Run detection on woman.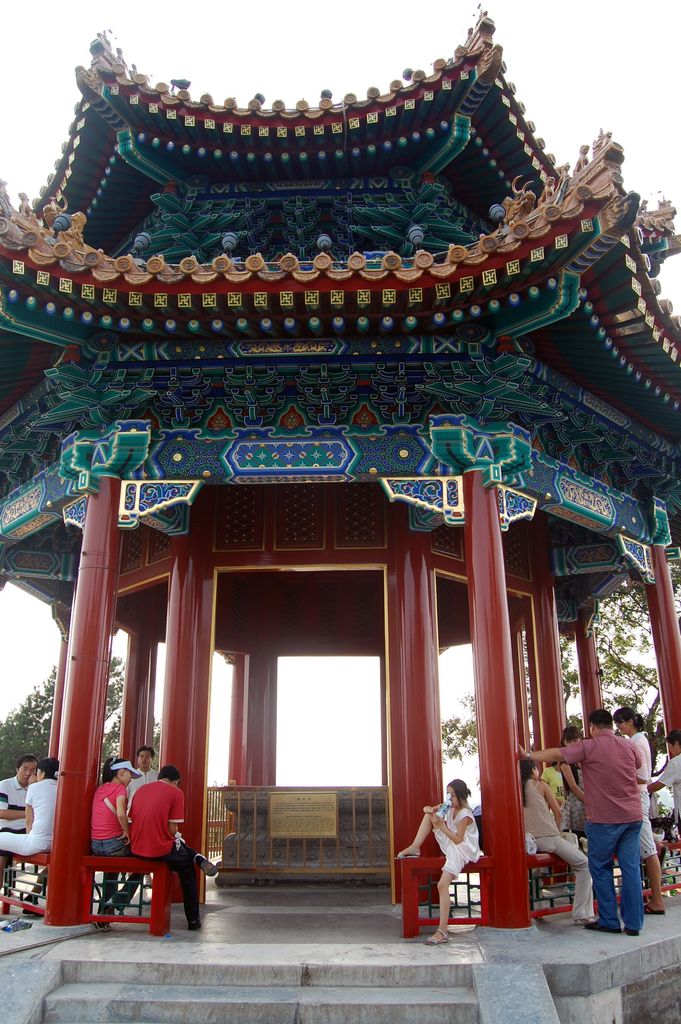
Result: 0/755/58/858.
